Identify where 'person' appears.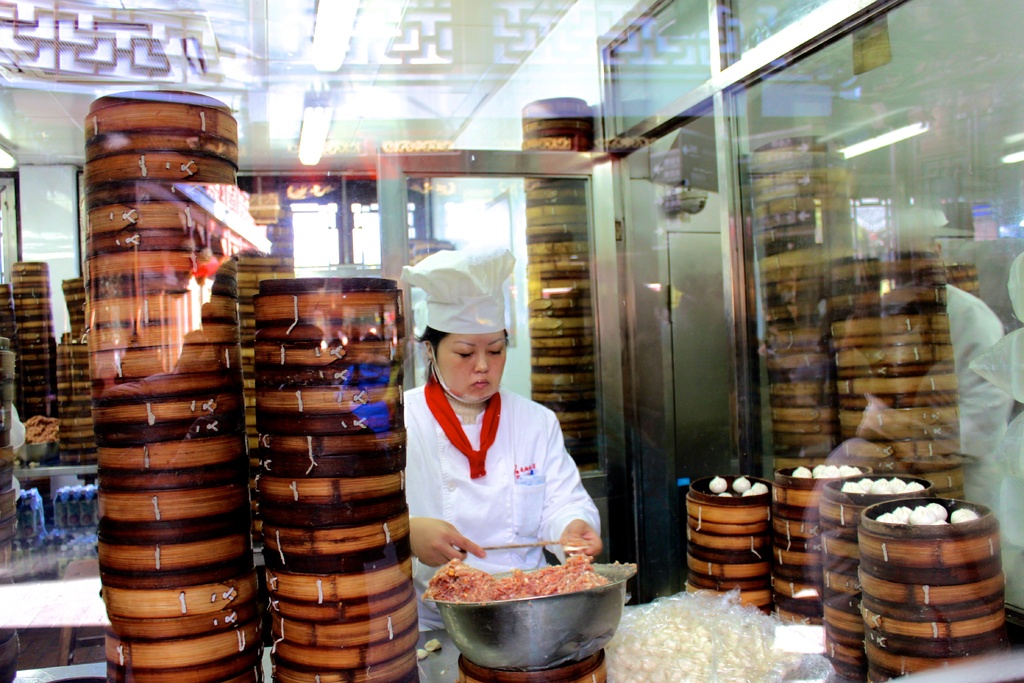
Appears at <box>399,247,602,635</box>.
